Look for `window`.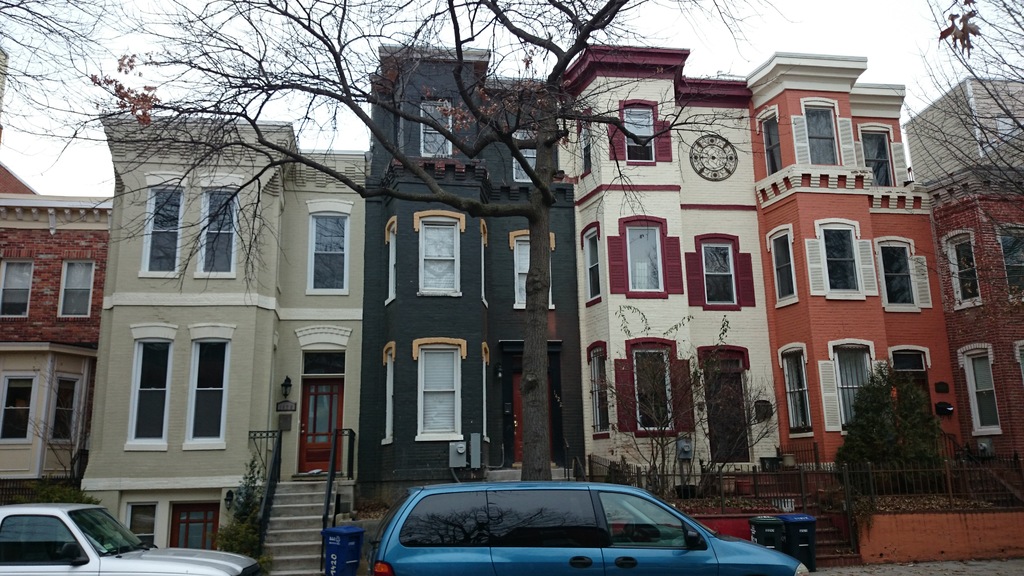
Found: (184,342,223,445).
